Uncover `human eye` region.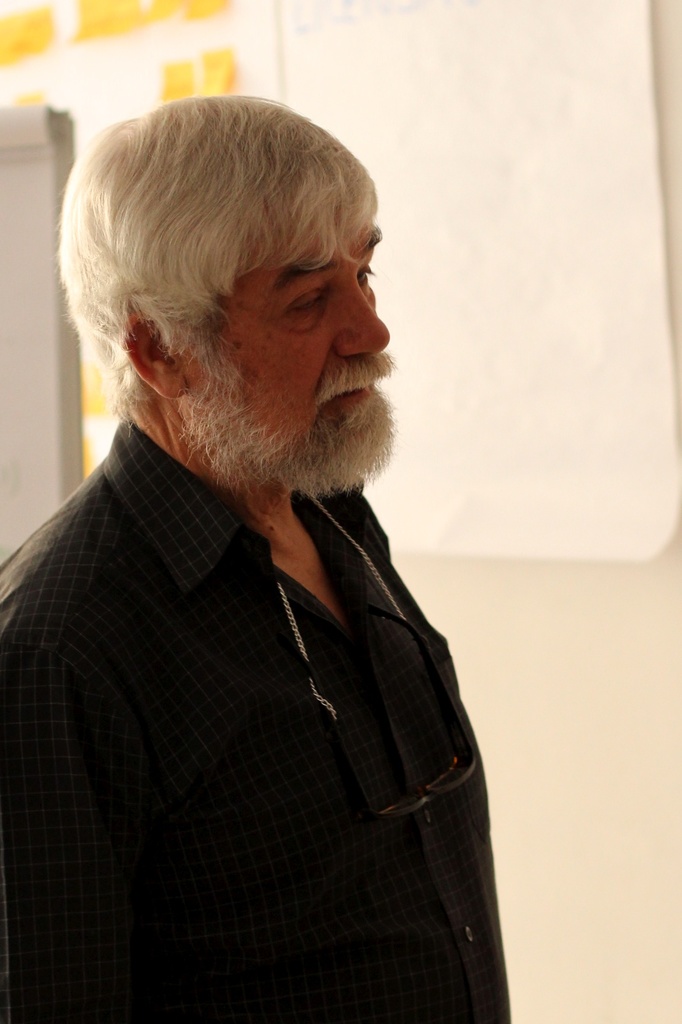
Uncovered: pyautogui.locateOnScreen(280, 288, 338, 323).
